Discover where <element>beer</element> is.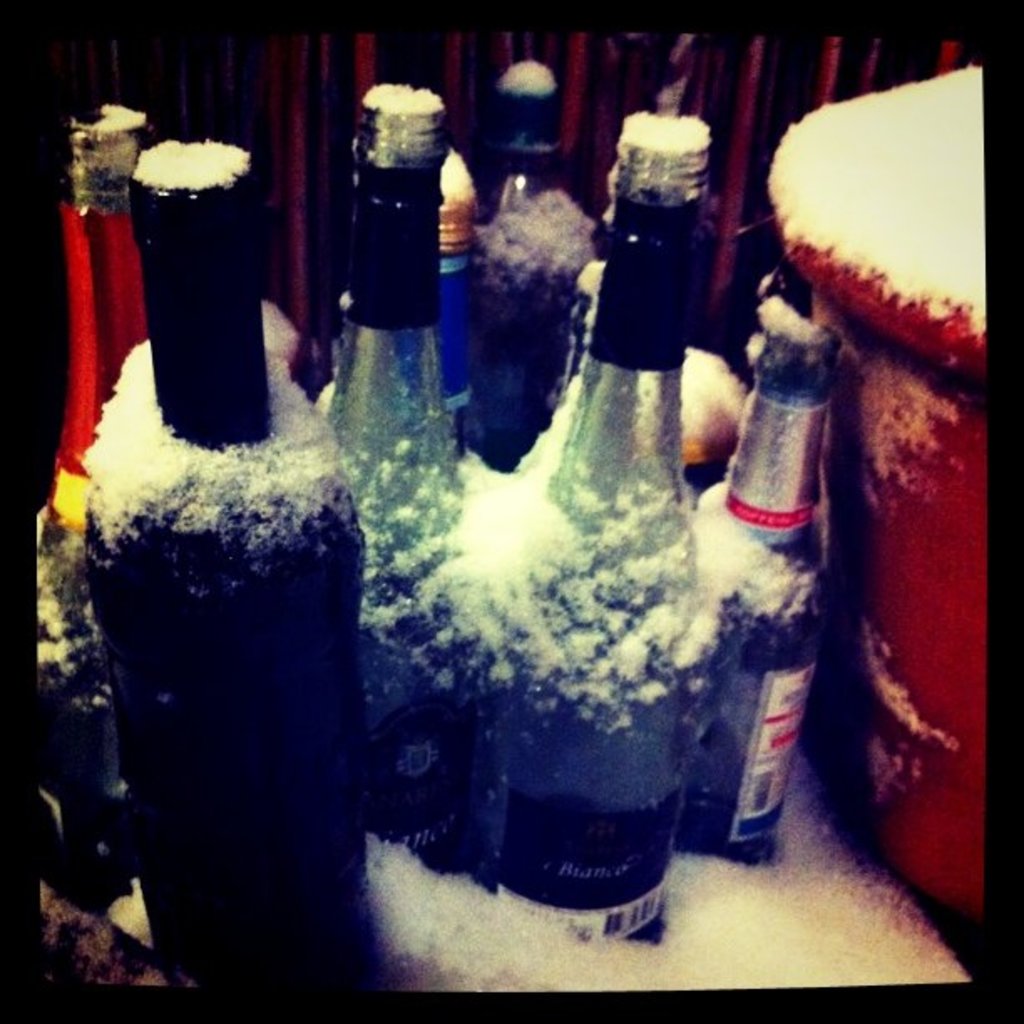
Discovered at detection(438, 152, 485, 453).
